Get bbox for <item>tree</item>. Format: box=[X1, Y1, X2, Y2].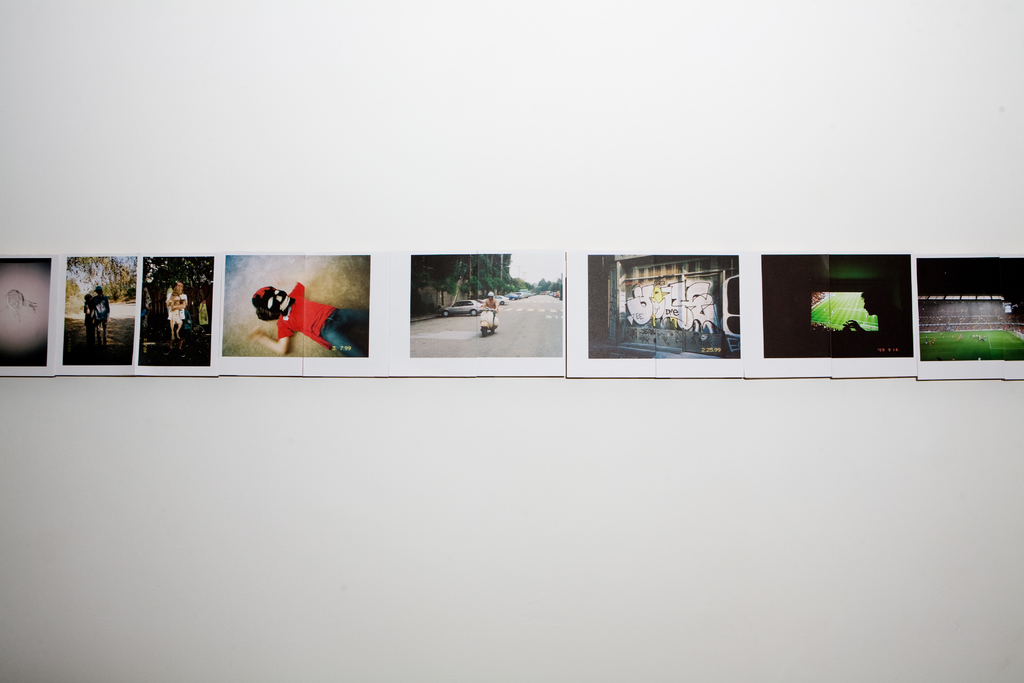
box=[91, 251, 137, 301].
